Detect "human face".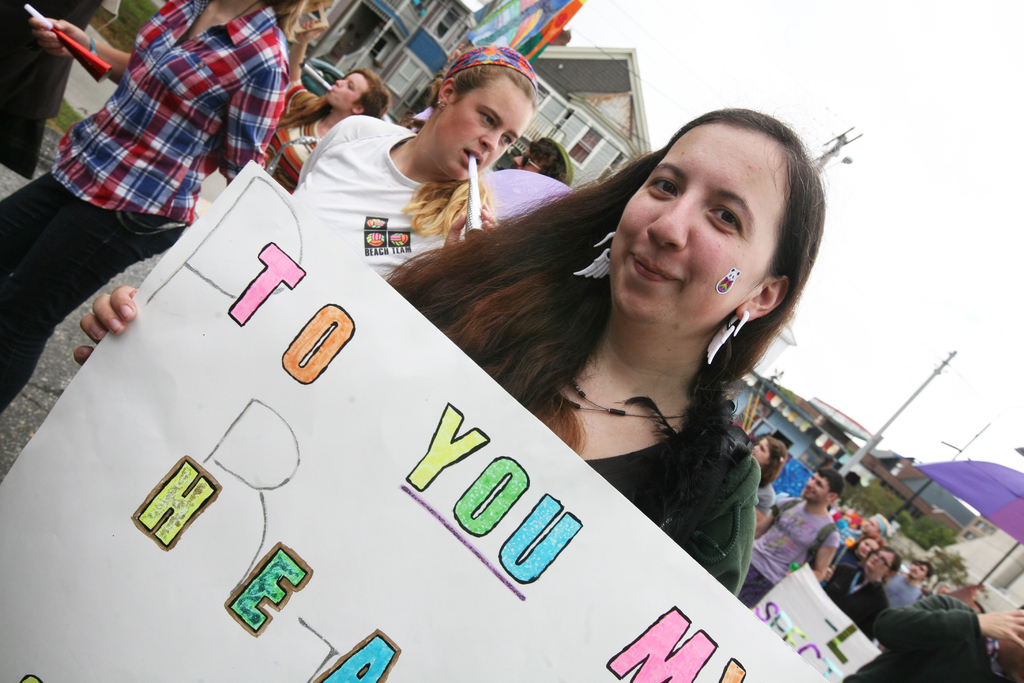
Detected at bbox=(805, 474, 826, 507).
